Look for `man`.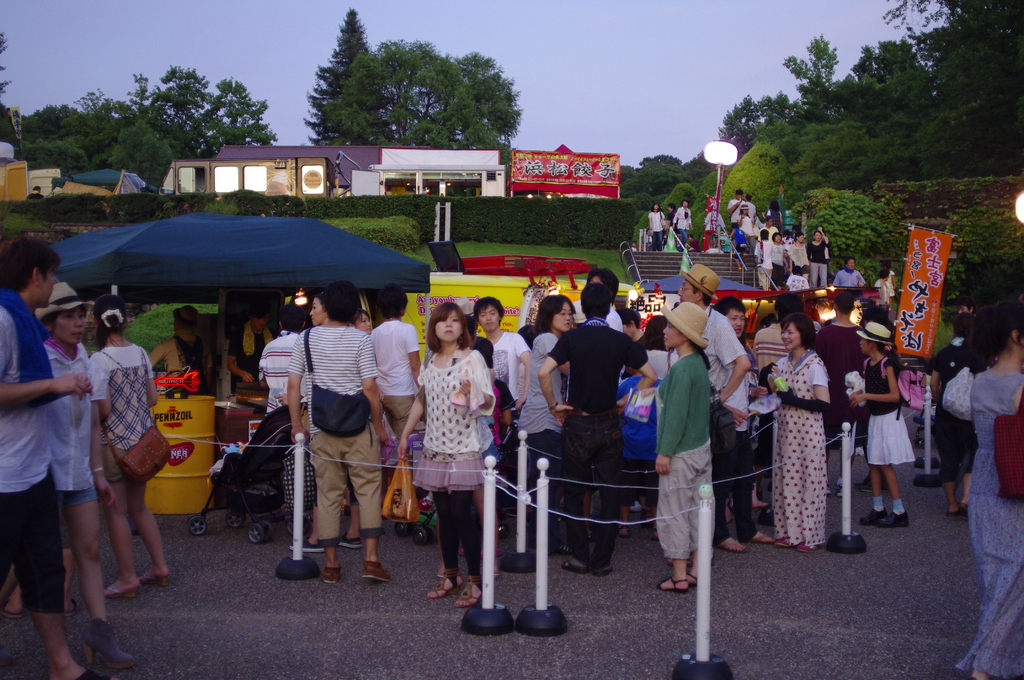
Found: {"x1": 147, "y1": 305, "x2": 215, "y2": 399}.
